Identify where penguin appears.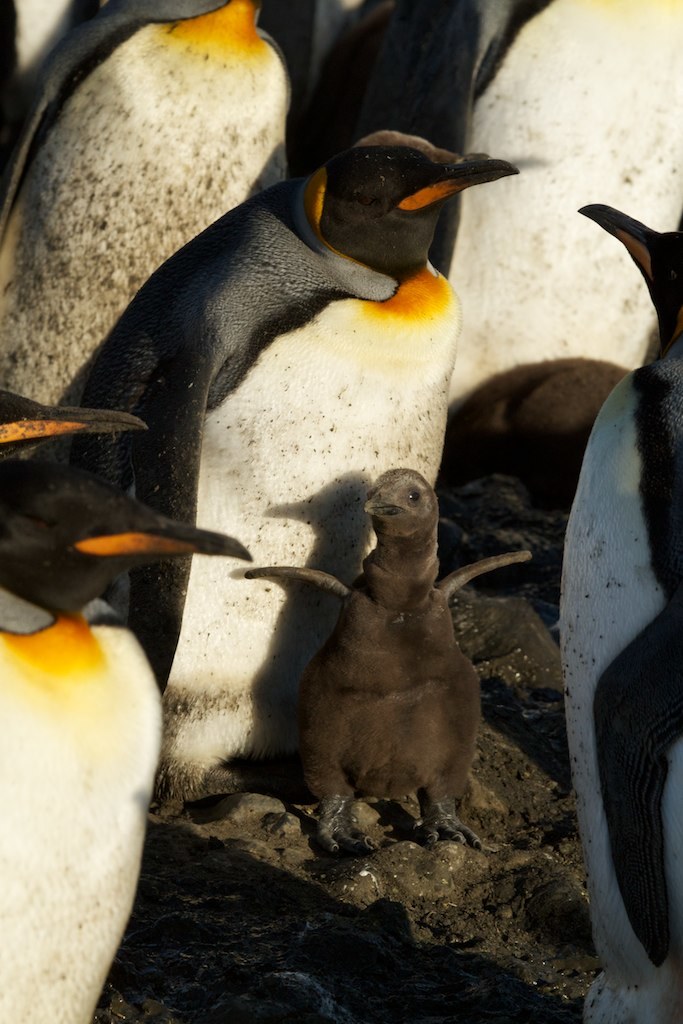
Appears at bbox=(26, 127, 535, 831).
